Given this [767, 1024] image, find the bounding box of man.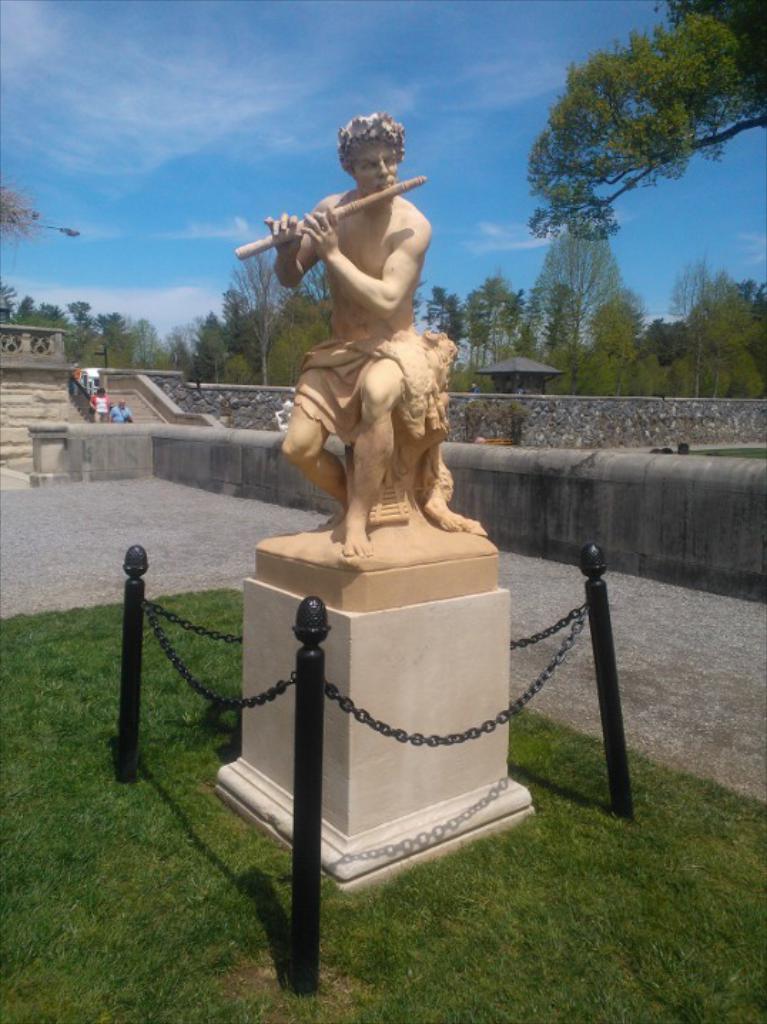
[240, 121, 488, 545].
